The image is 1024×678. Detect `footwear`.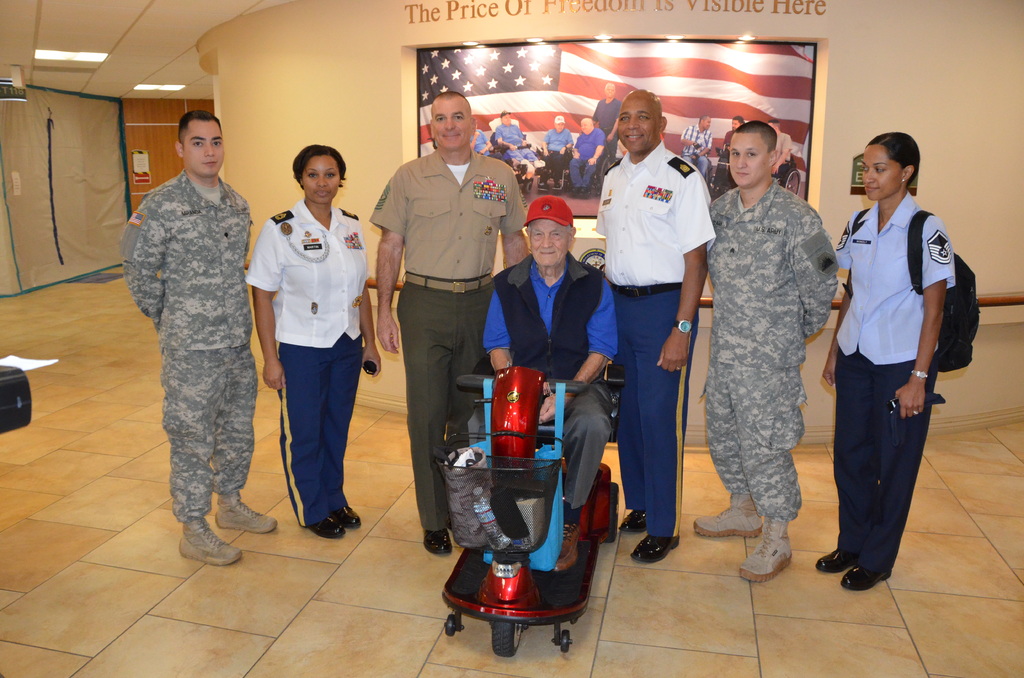
Detection: x1=815 y1=549 x2=848 y2=576.
